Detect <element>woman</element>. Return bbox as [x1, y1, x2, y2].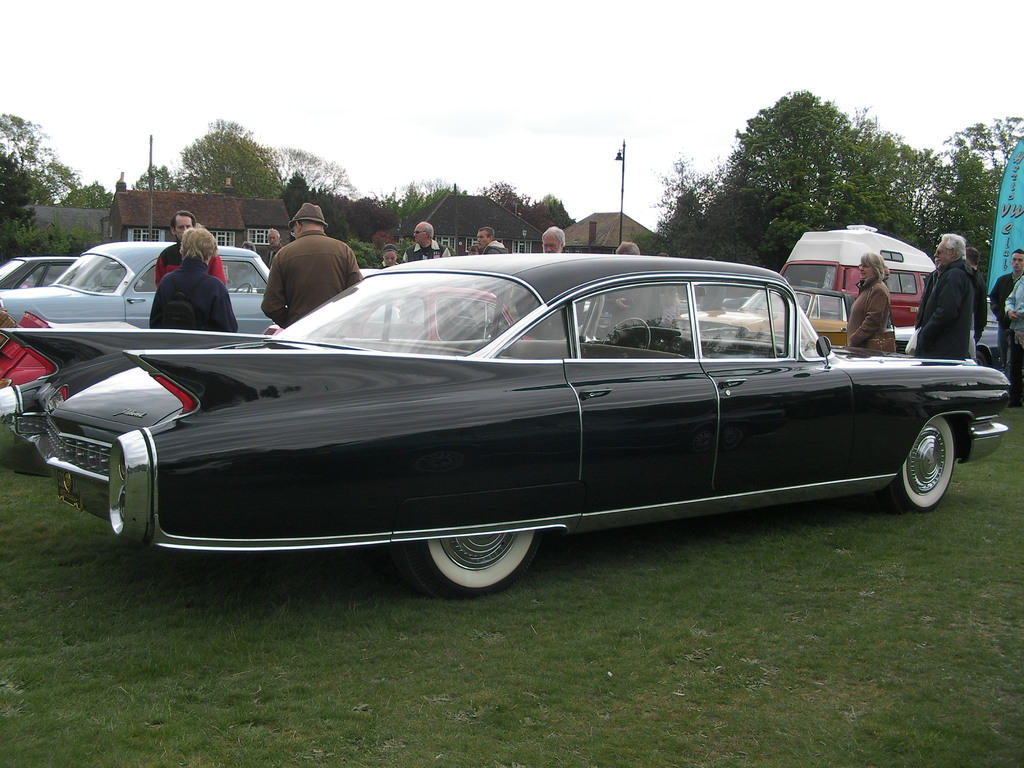
[133, 227, 223, 333].
